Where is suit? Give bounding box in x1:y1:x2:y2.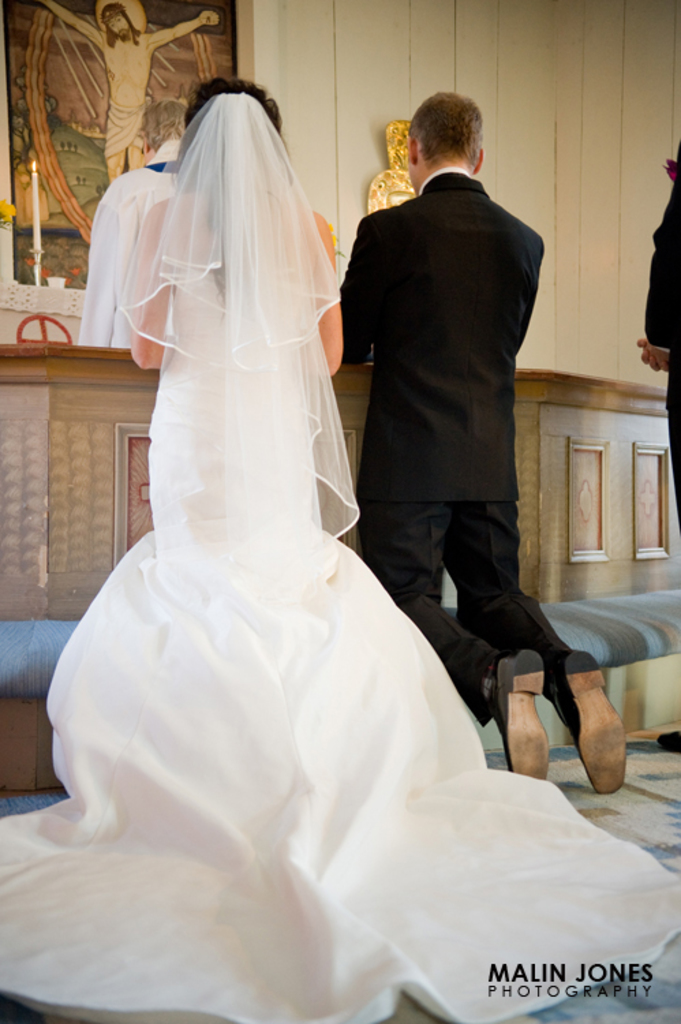
337:98:558:724.
